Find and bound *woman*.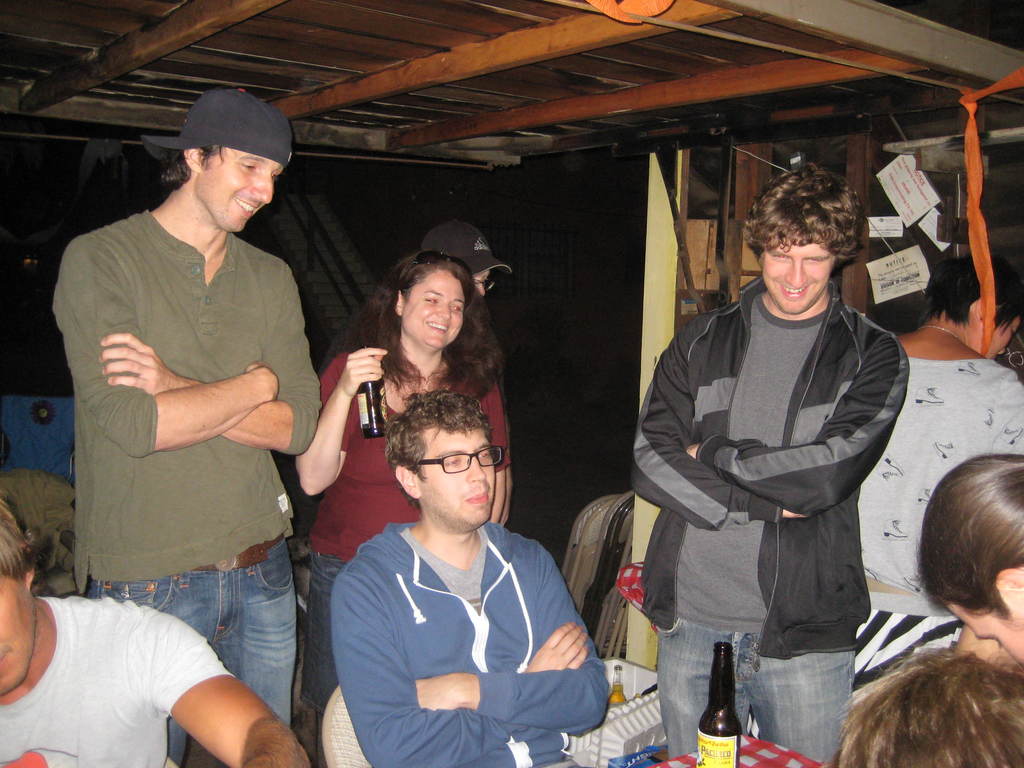
Bound: left=847, top=240, right=1023, bottom=691.
